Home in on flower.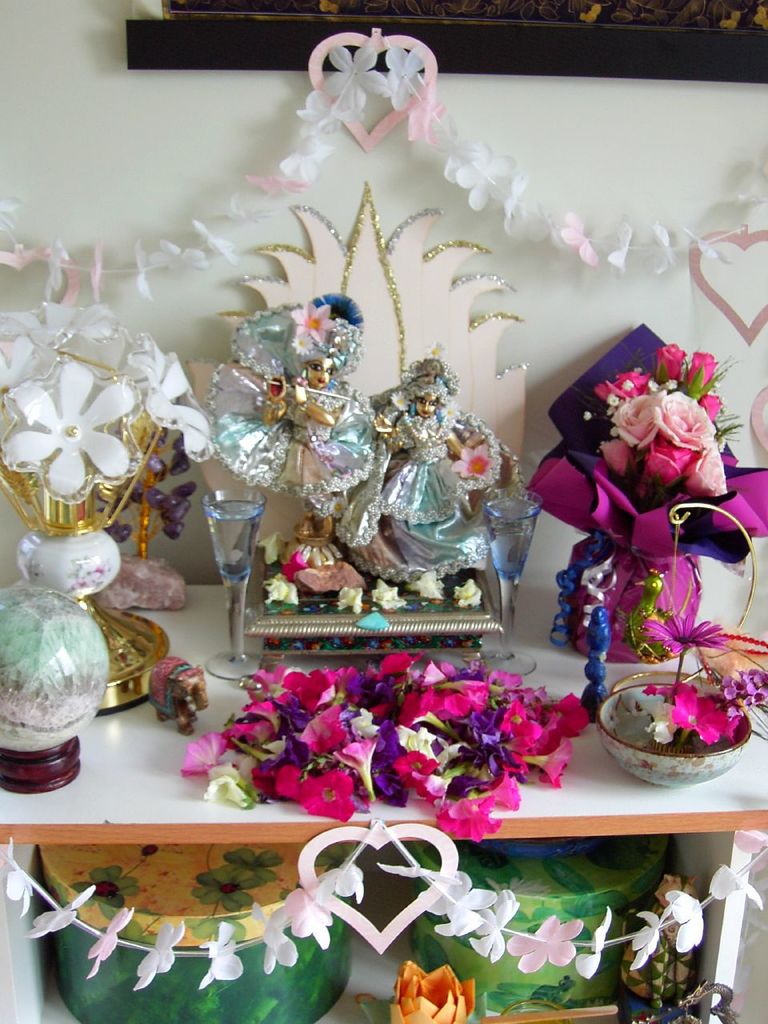
Homed in at <box>4,361,136,491</box>.
